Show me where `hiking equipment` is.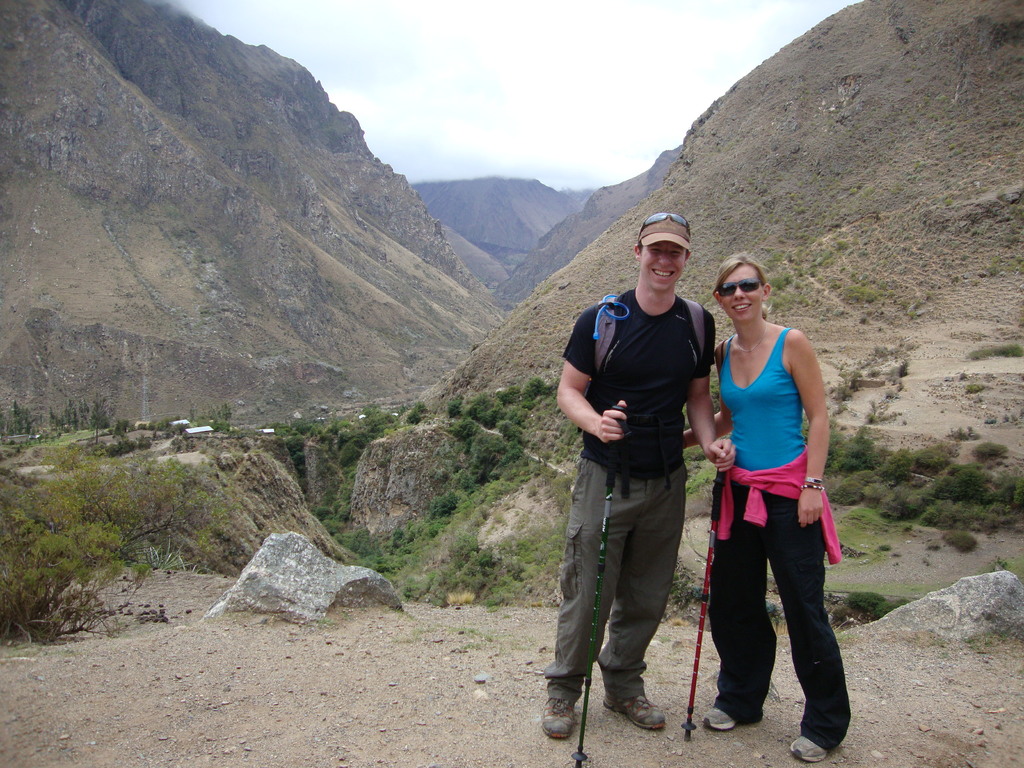
`hiking equipment` is at (left=589, top=294, right=703, bottom=380).
